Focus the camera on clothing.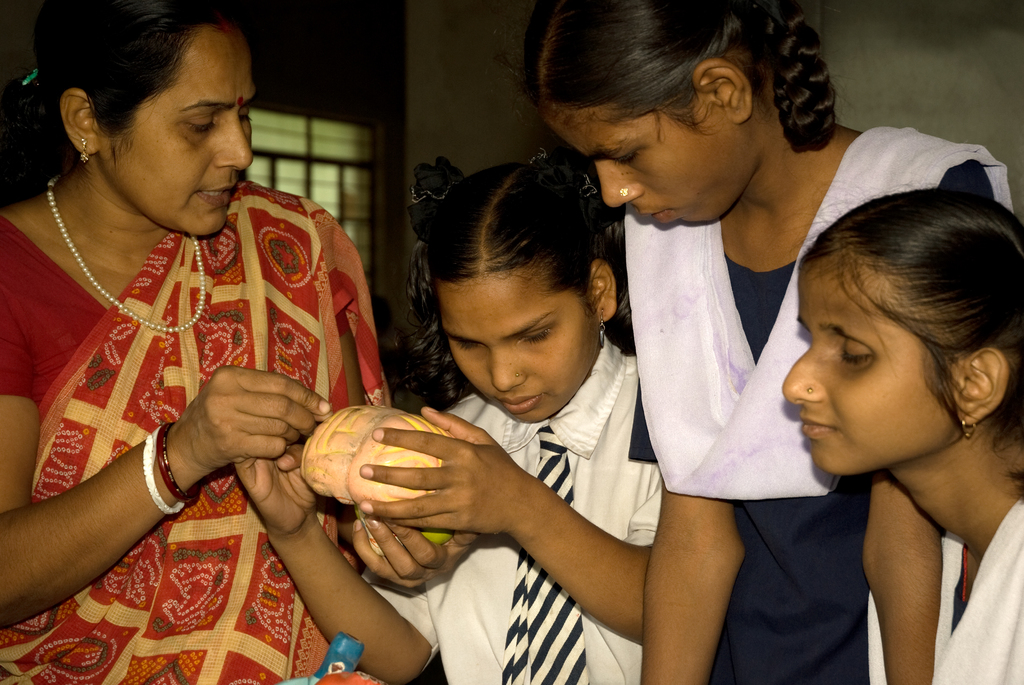
Focus region: {"x1": 376, "y1": 317, "x2": 666, "y2": 684}.
